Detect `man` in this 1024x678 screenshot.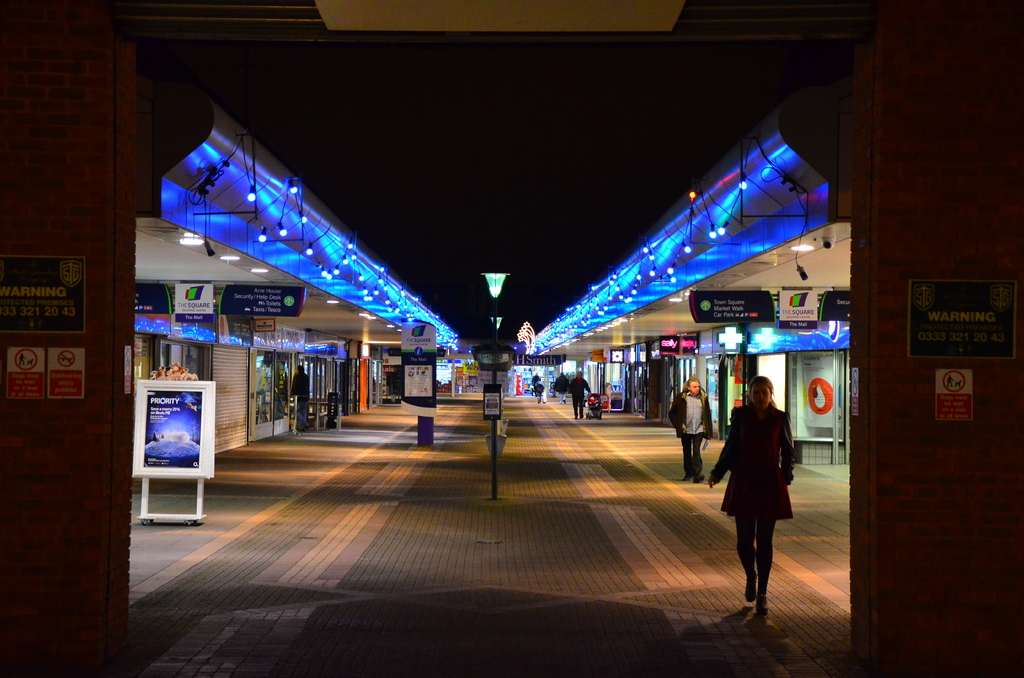
Detection: locate(570, 370, 589, 419).
